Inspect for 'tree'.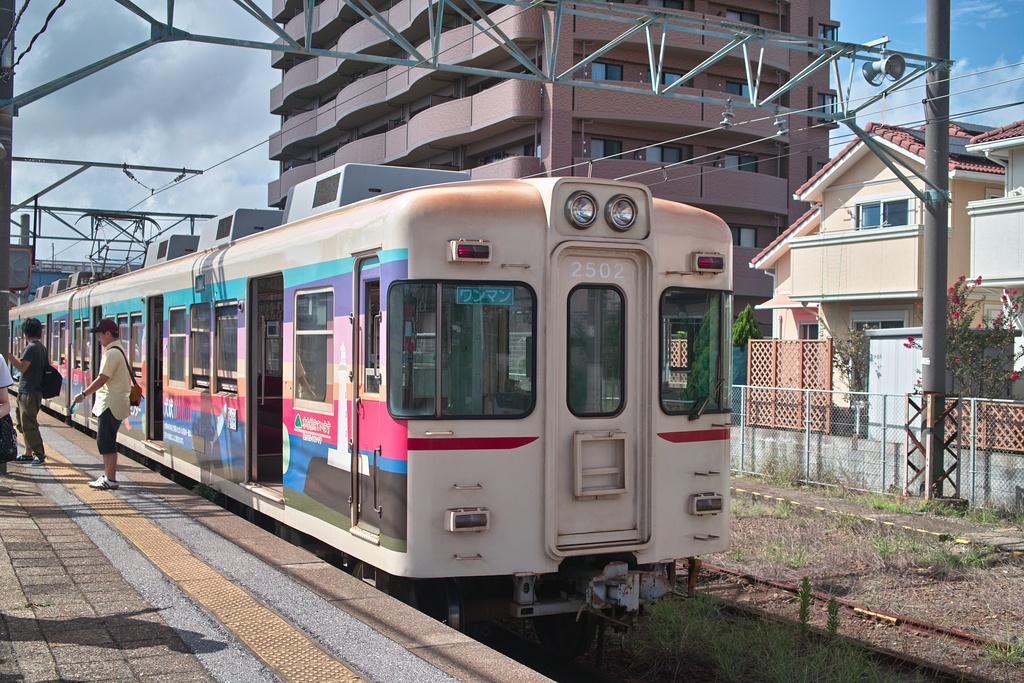
Inspection: x1=798 y1=297 x2=878 y2=403.
